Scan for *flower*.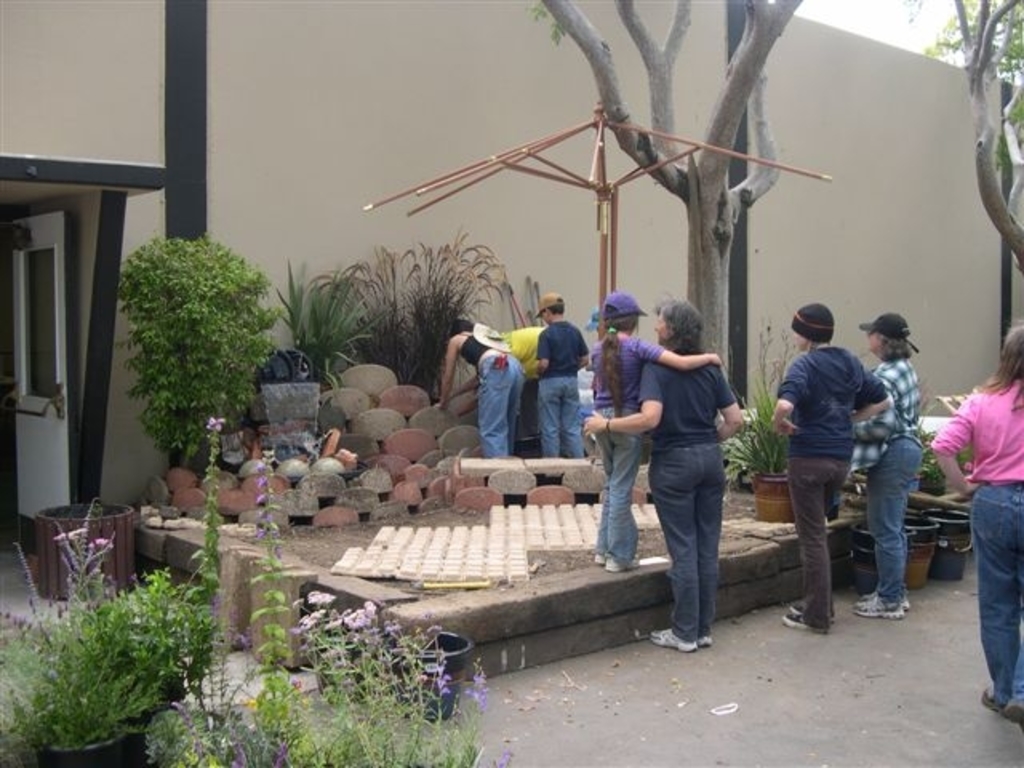
Scan result: crop(50, 533, 67, 539).
